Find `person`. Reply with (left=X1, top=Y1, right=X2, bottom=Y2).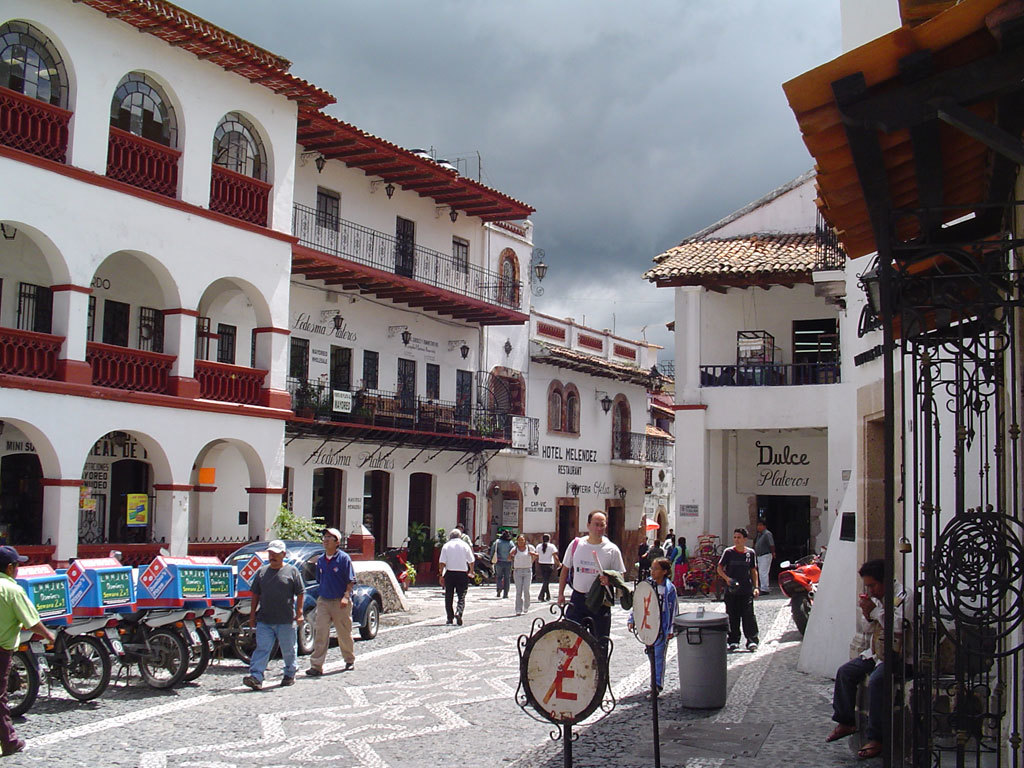
(left=719, top=528, right=764, bottom=655).
